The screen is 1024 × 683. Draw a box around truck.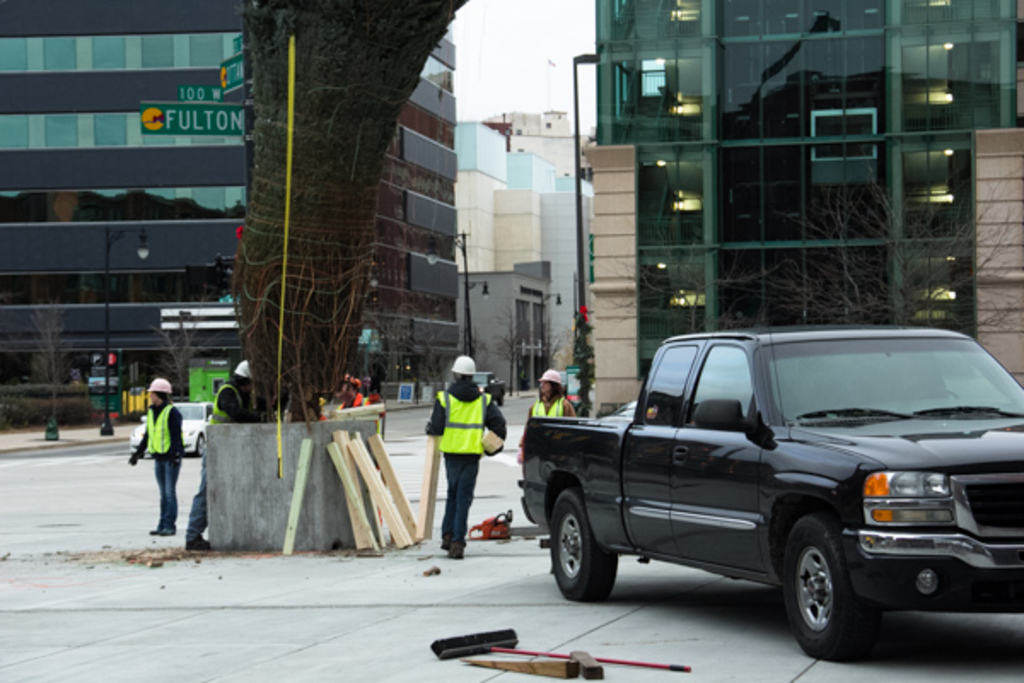
{"left": 517, "top": 330, "right": 1017, "bottom": 659}.
